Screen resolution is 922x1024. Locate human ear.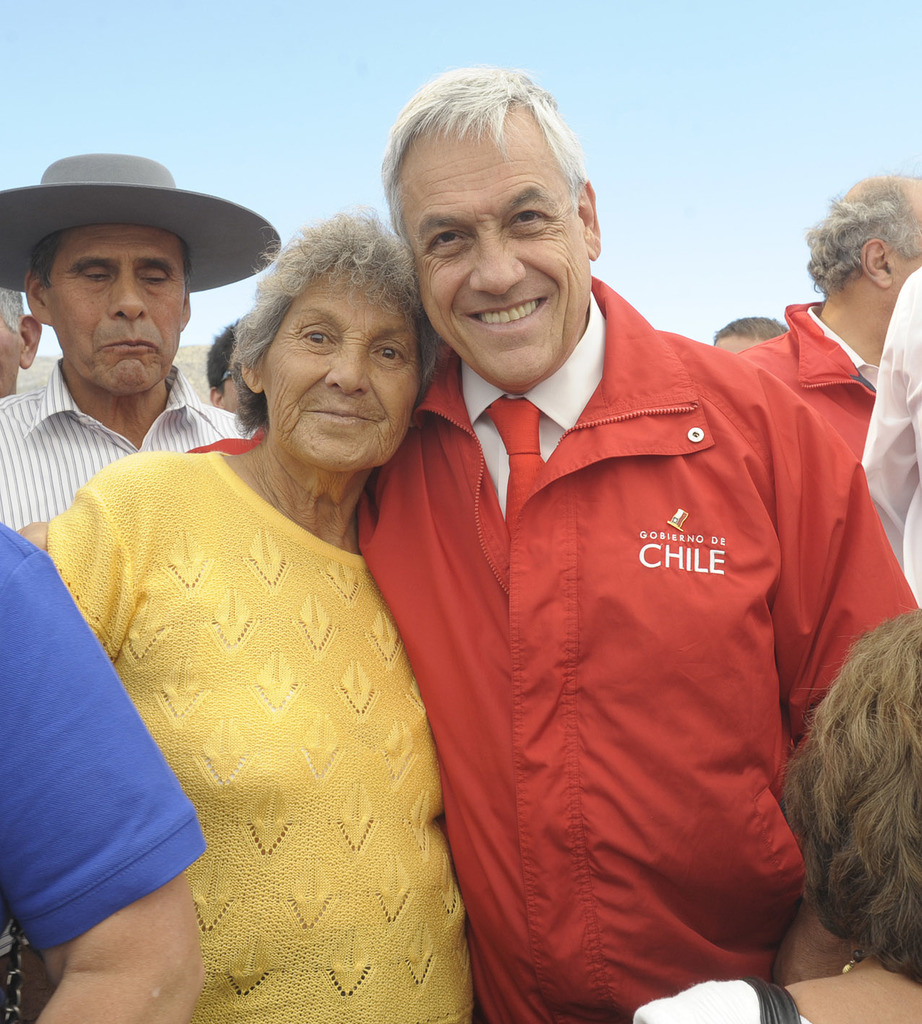
pyautogui.locateOnScreen(243, 345, 272, 392).
